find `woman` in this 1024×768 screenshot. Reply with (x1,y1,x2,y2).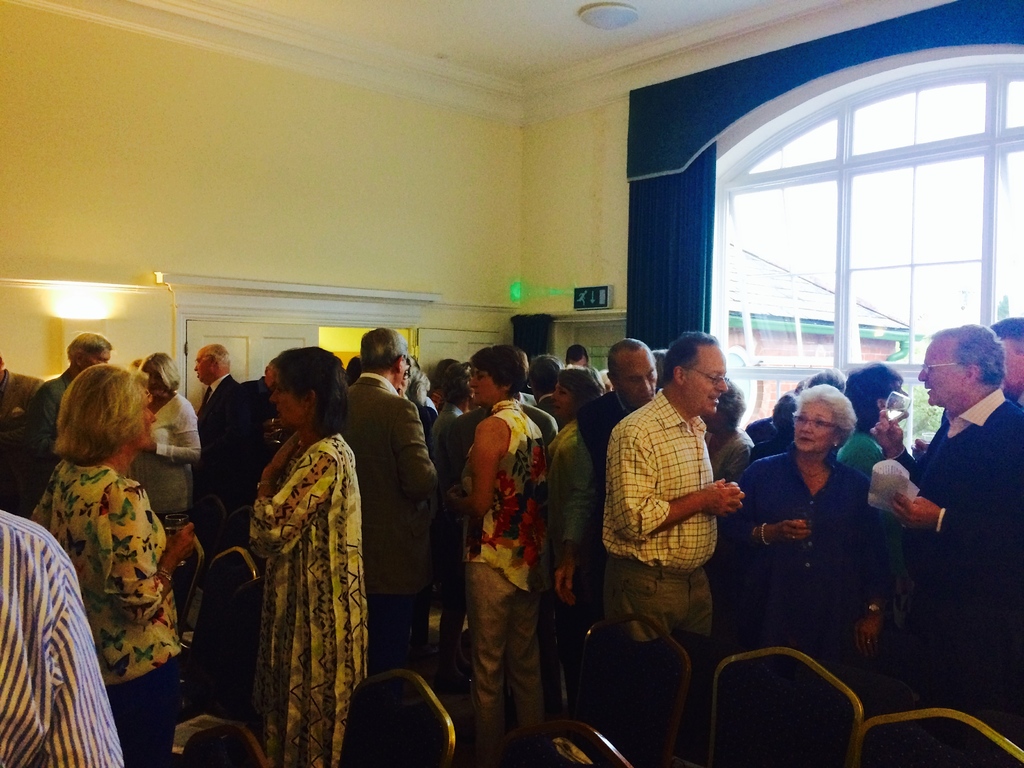
(394,353,417,399).
